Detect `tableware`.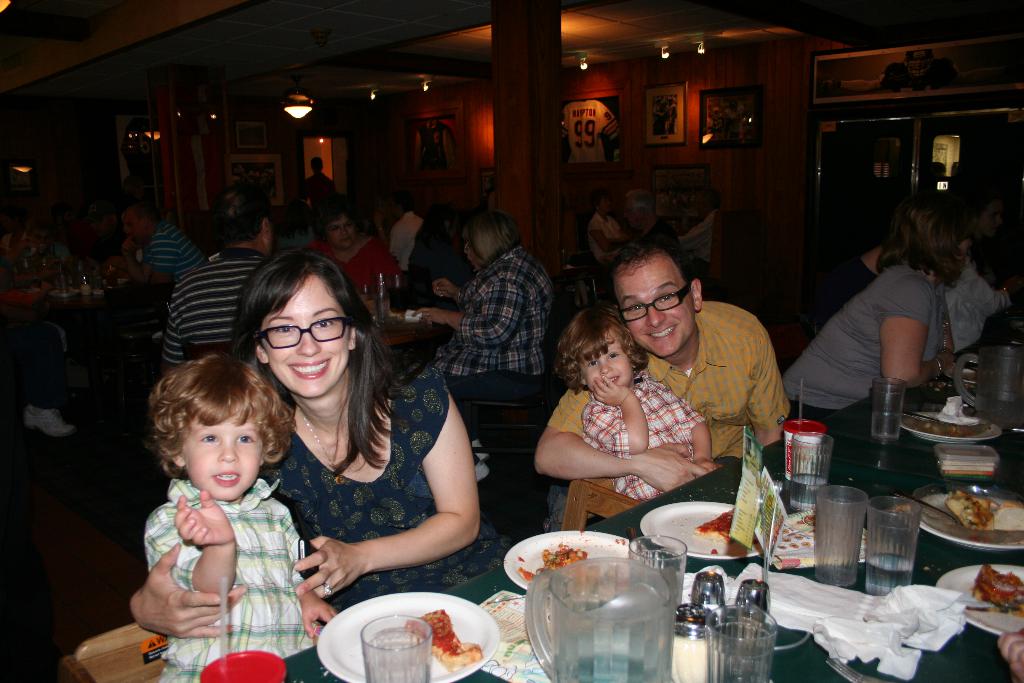
Detected at detection(316, 591, 500, 682).
